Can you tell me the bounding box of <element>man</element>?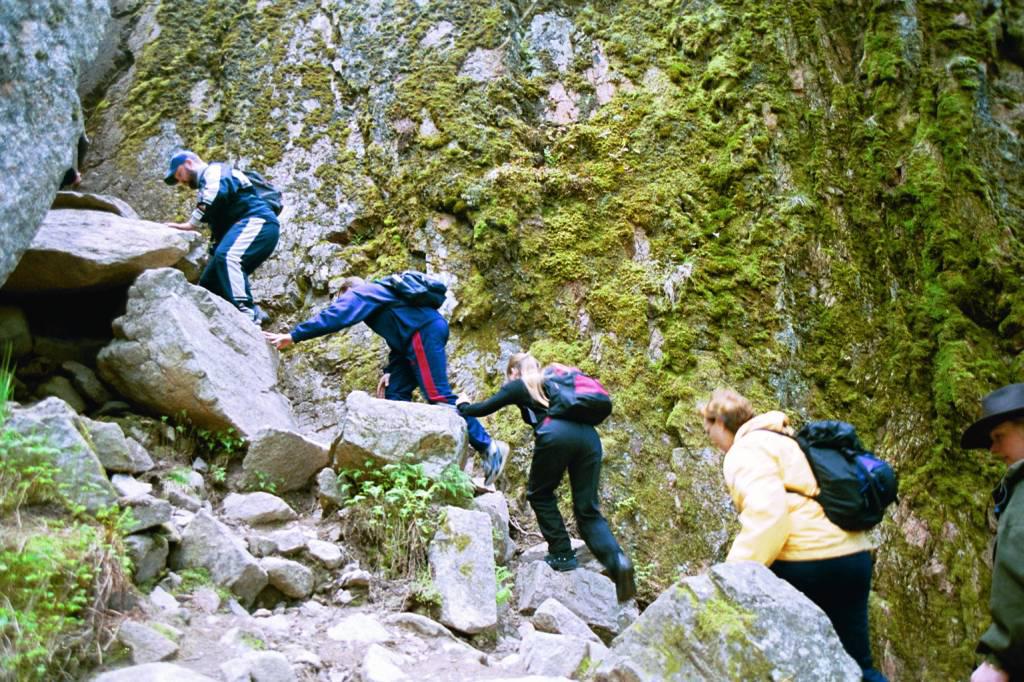
(x1=149, y1=146, x2=289, y2=326).
